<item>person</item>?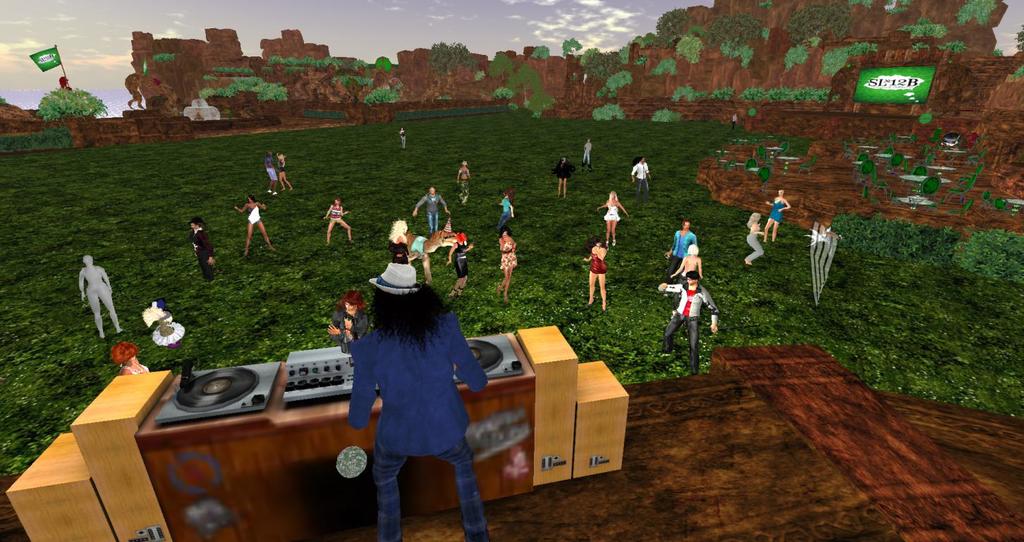
detection(669, 246, 705, 280)
